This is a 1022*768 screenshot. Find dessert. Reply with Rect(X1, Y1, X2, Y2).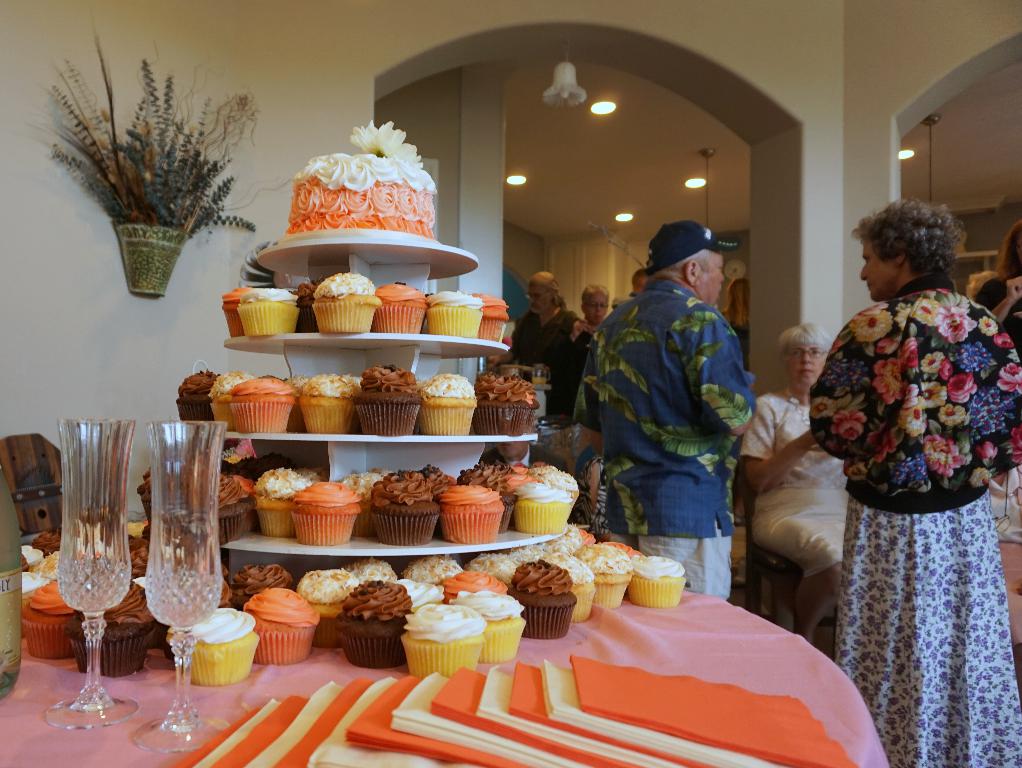
Rect(580, 548, 634, 609).
